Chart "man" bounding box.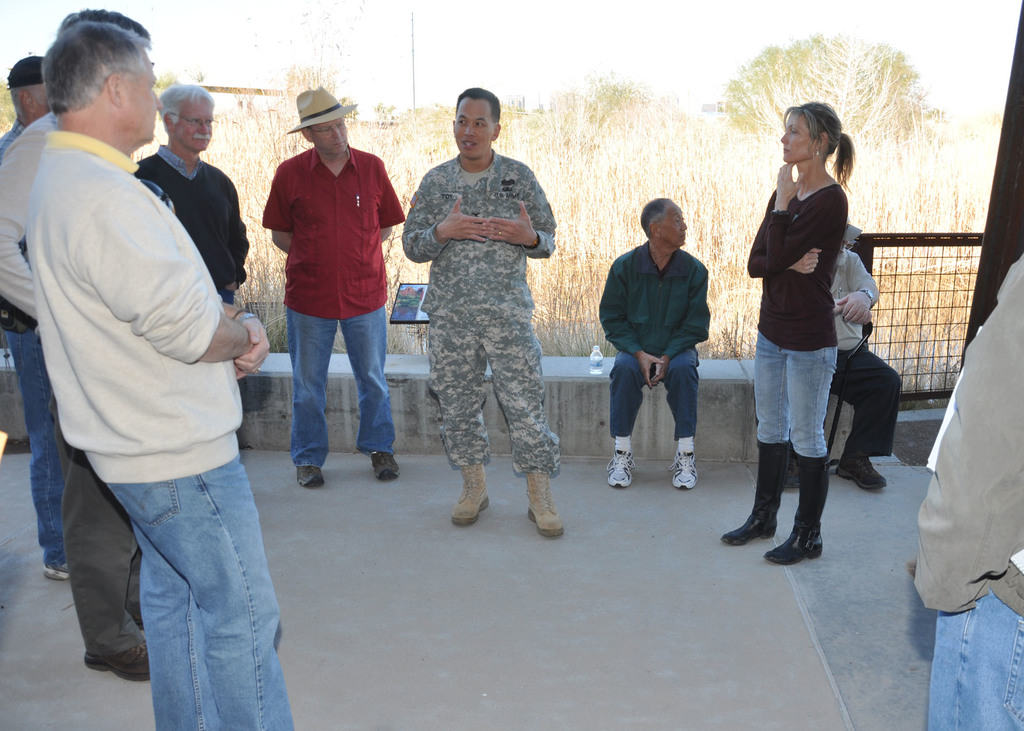
Charted: 0,3,152,688.
